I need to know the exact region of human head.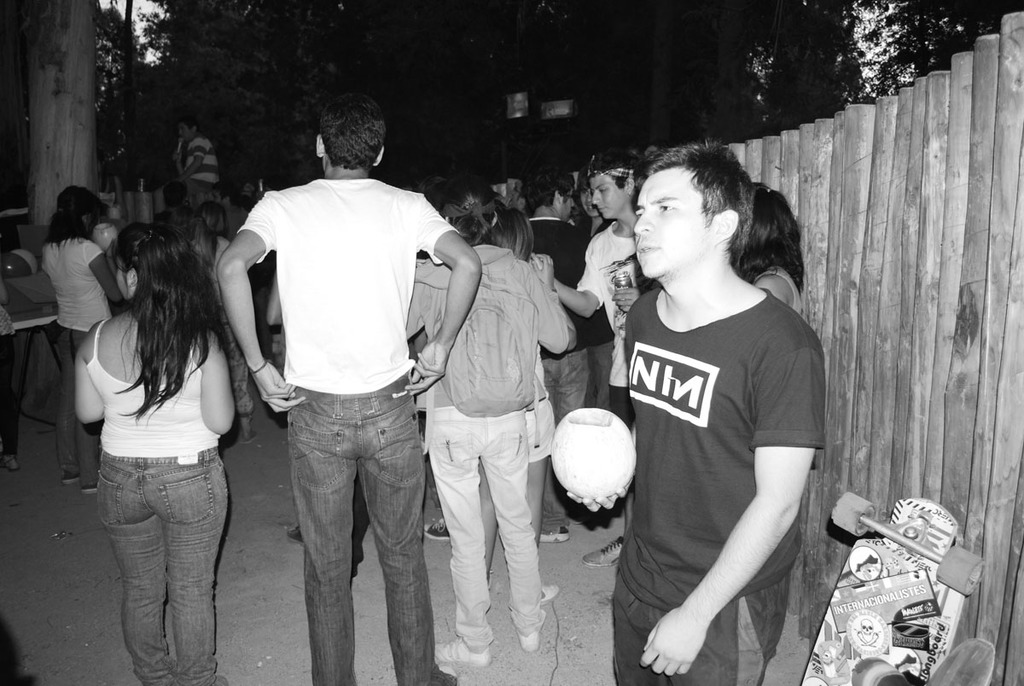
Region: (200, 205, 224, 236).
